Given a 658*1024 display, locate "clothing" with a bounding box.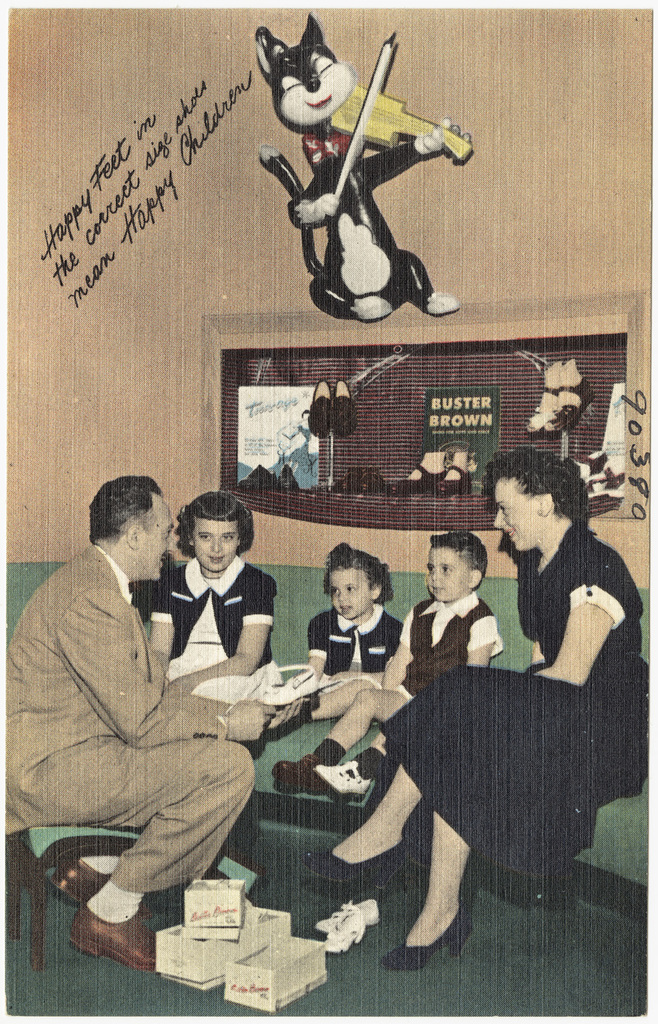
Located: bbox=[132, 559, 283, 707].
